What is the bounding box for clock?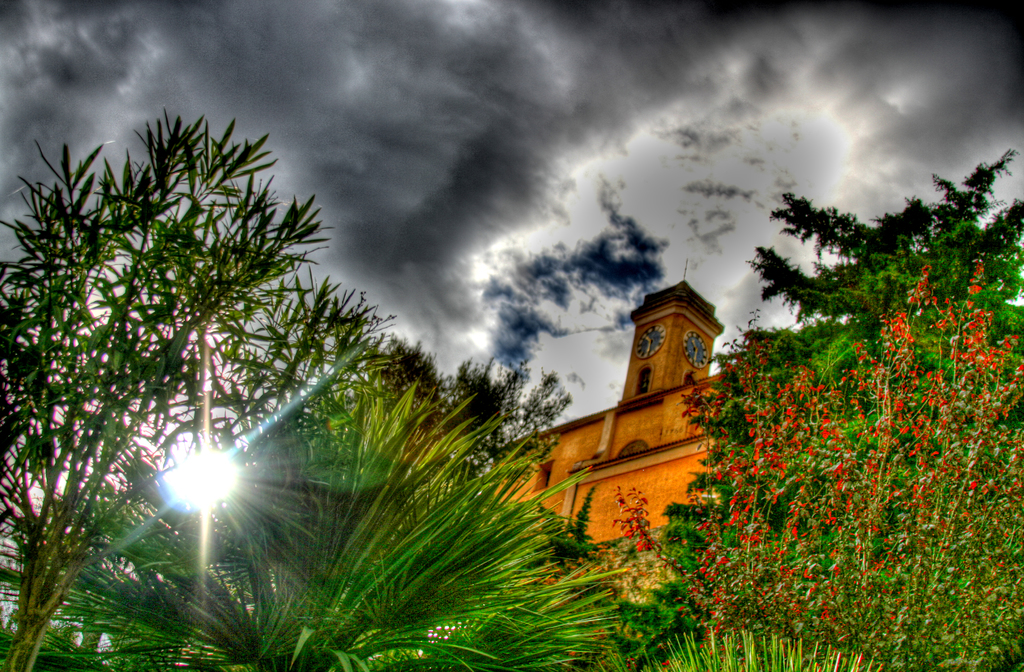
(left=685, top=336, right=704, bottom=361).
